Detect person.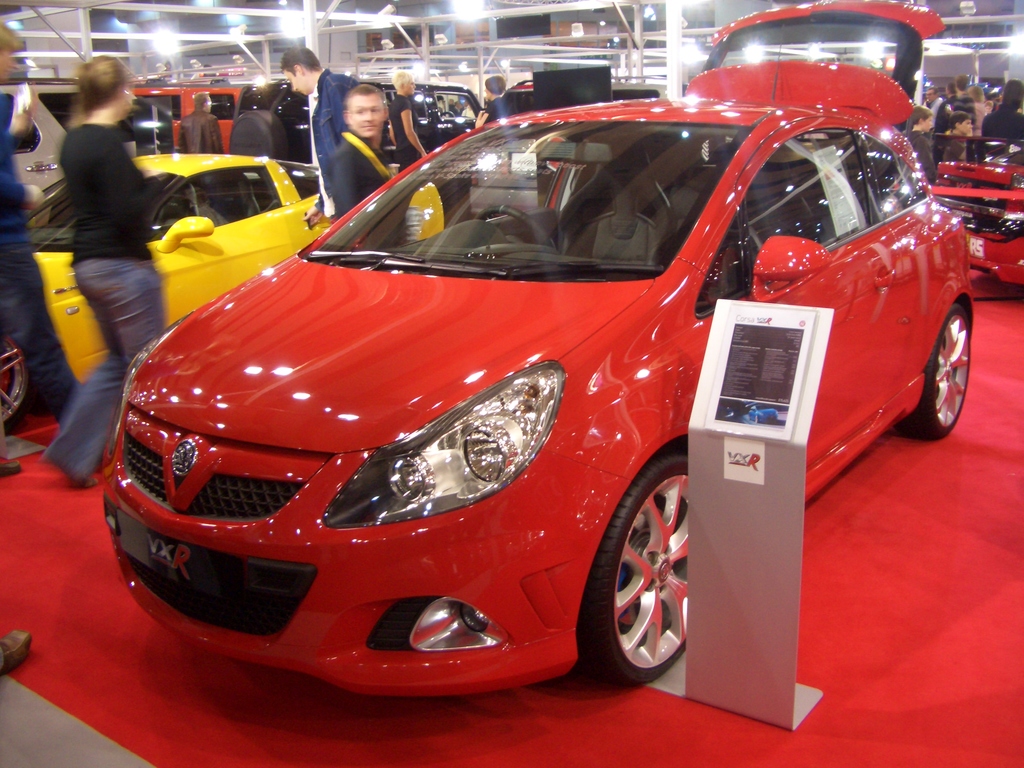
Detected at {"left": 390, "top": 69, "right": 428, "bottom": 170}.
